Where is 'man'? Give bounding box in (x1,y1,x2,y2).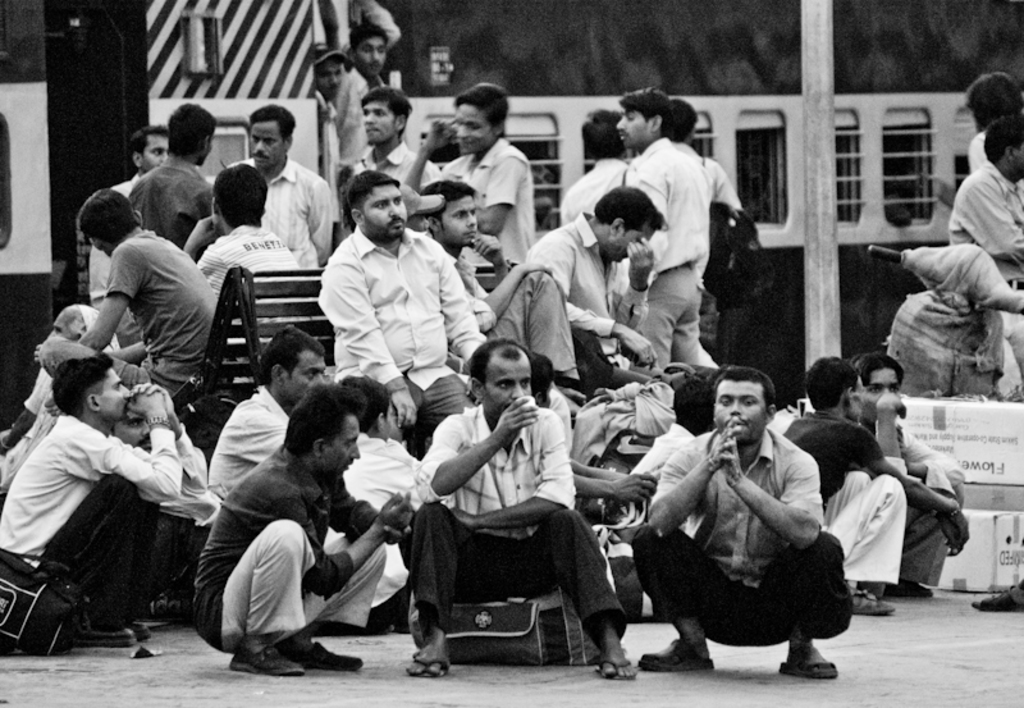
(778,356,974,615).
